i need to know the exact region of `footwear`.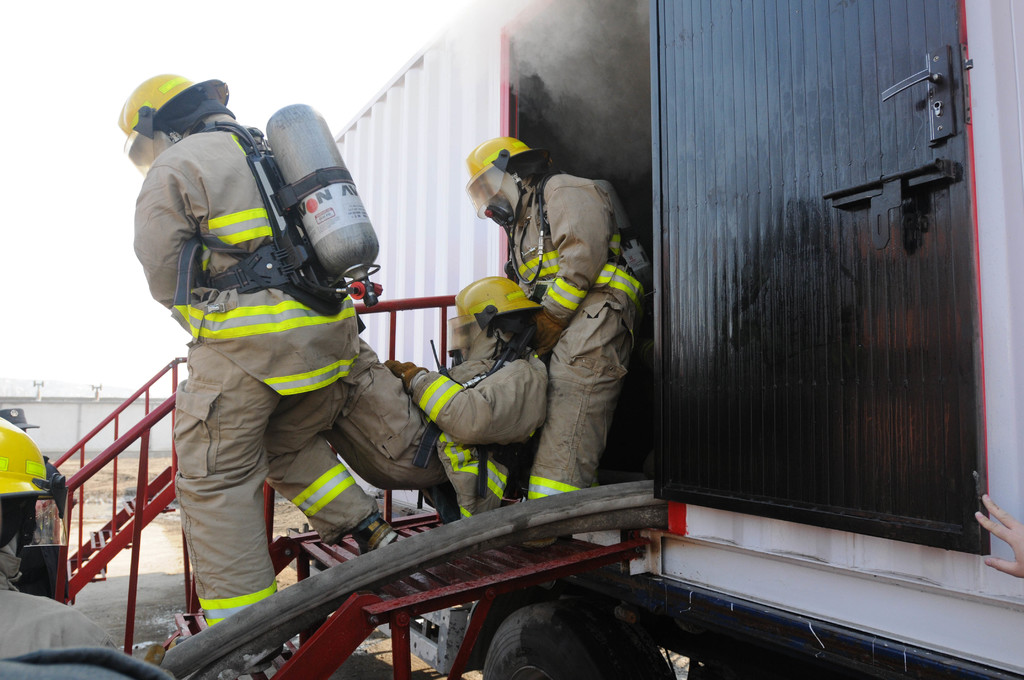
Region: [358, 522, 398, 551].
